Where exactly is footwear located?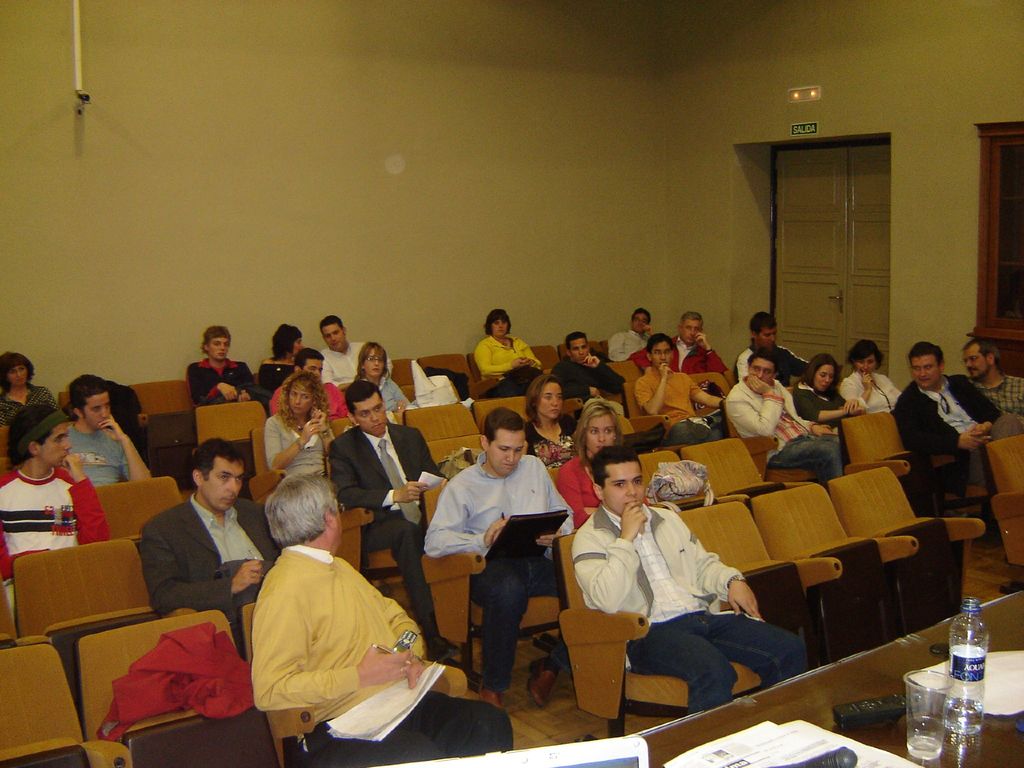
Its bounding box is [528,653,557,710].
